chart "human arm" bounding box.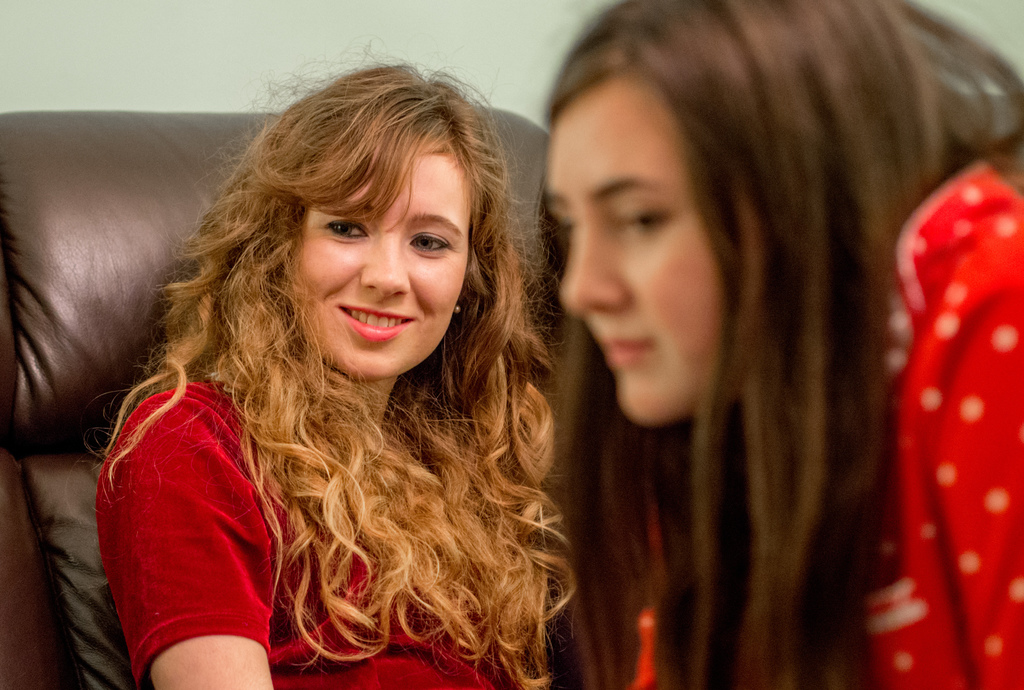
Charted: [85,365,296,688].
